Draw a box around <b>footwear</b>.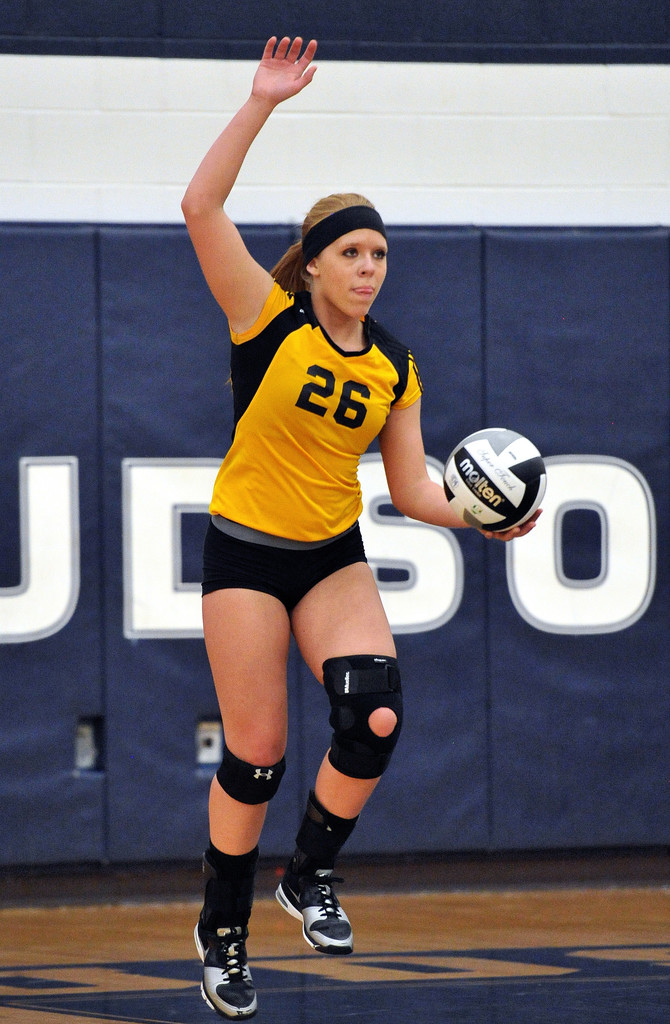
box=[190, 918, 254, 1016].
